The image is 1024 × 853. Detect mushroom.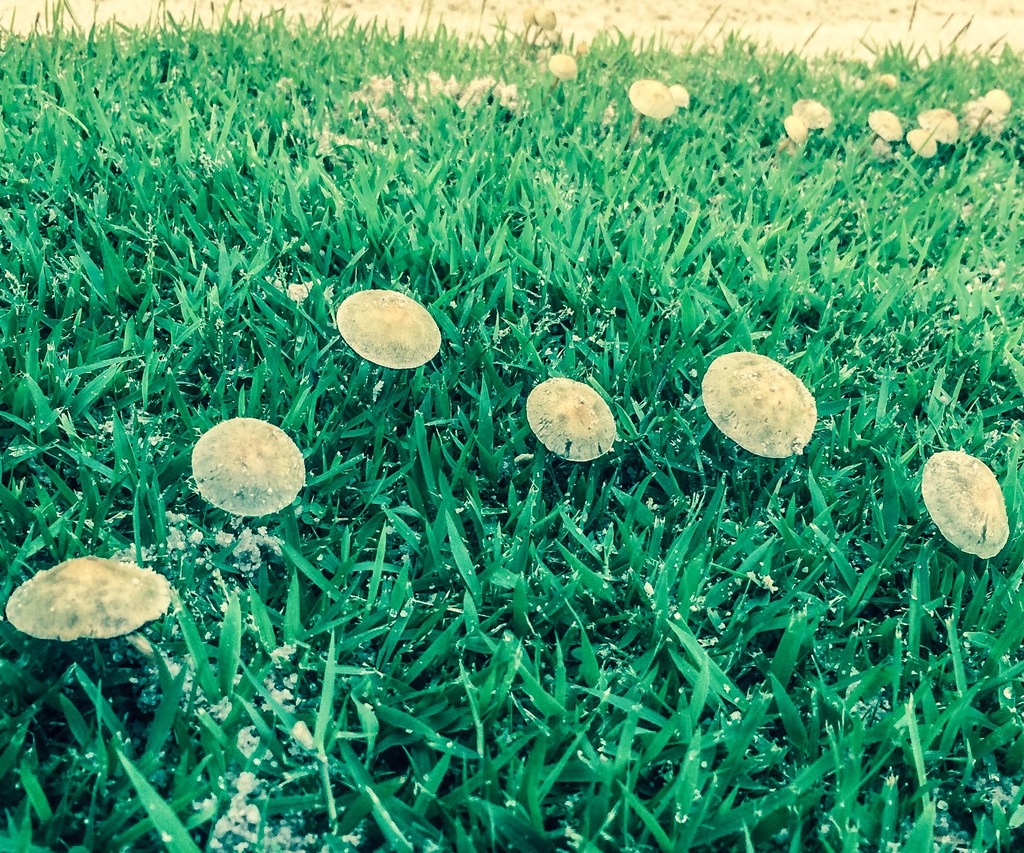
Detection: x1=702 y1=351 x2=816 y2=458.
